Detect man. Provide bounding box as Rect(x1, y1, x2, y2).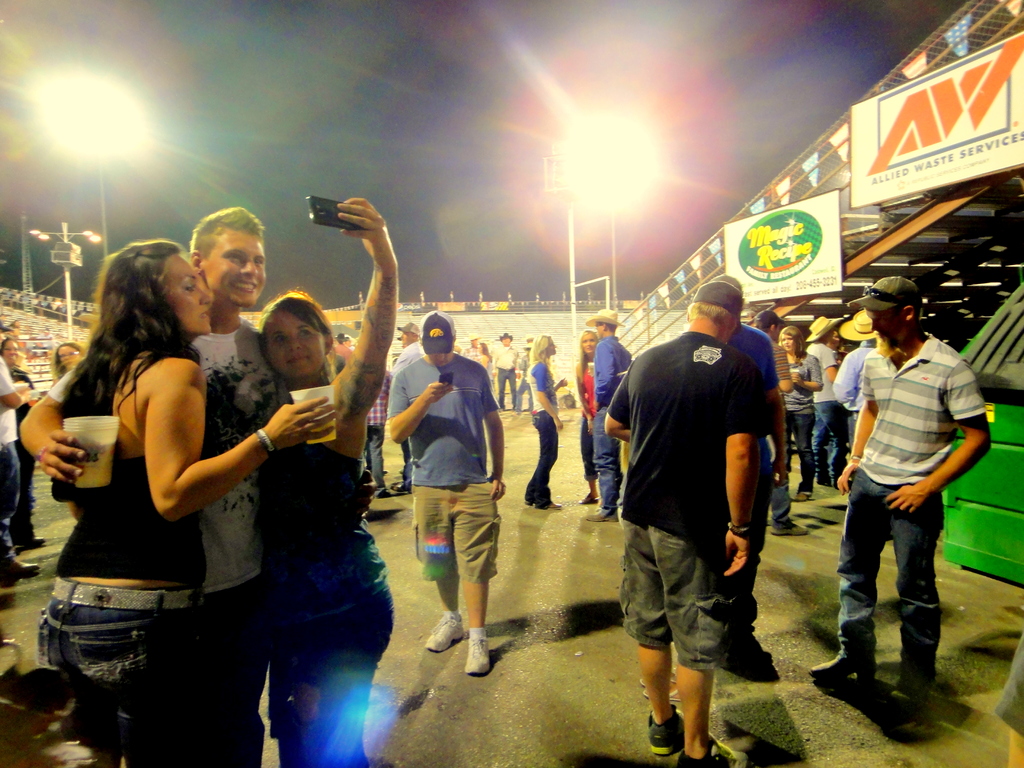
Rect(828, 287, 977, 716).
